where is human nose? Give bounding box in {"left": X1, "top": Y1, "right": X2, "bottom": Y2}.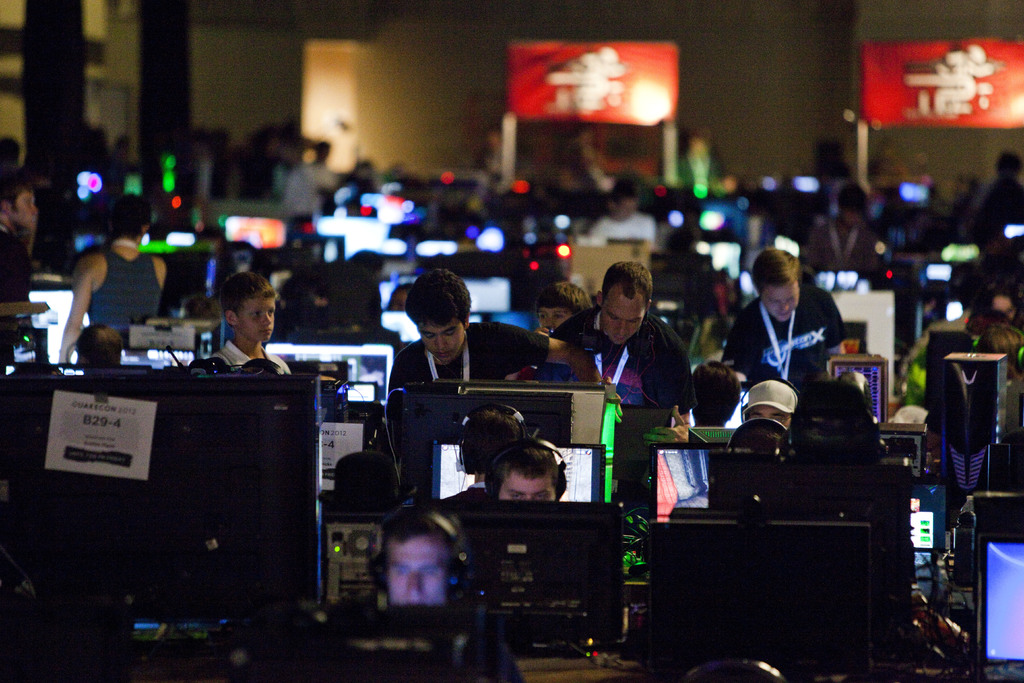
{"left": 776, "top": 300, "right": 785, "bottom": 313}.
